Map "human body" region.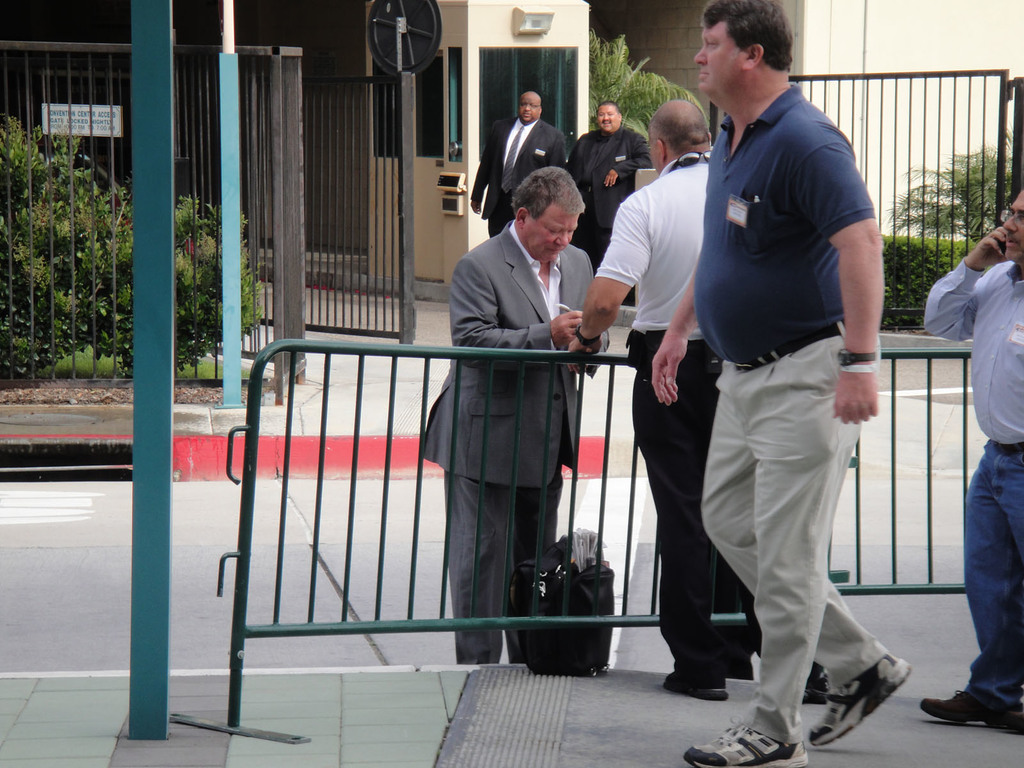
Mapped to 923:183:1023:728.
